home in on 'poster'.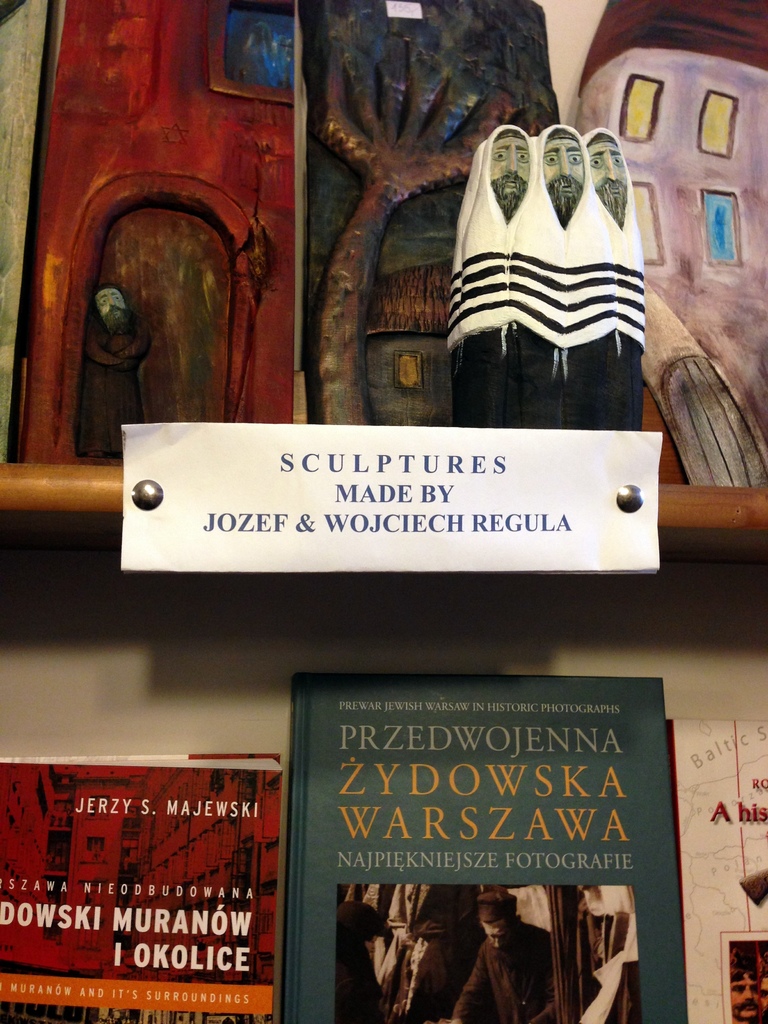
Homed in at x1=117 y1=422 x2=666 y2=568.
